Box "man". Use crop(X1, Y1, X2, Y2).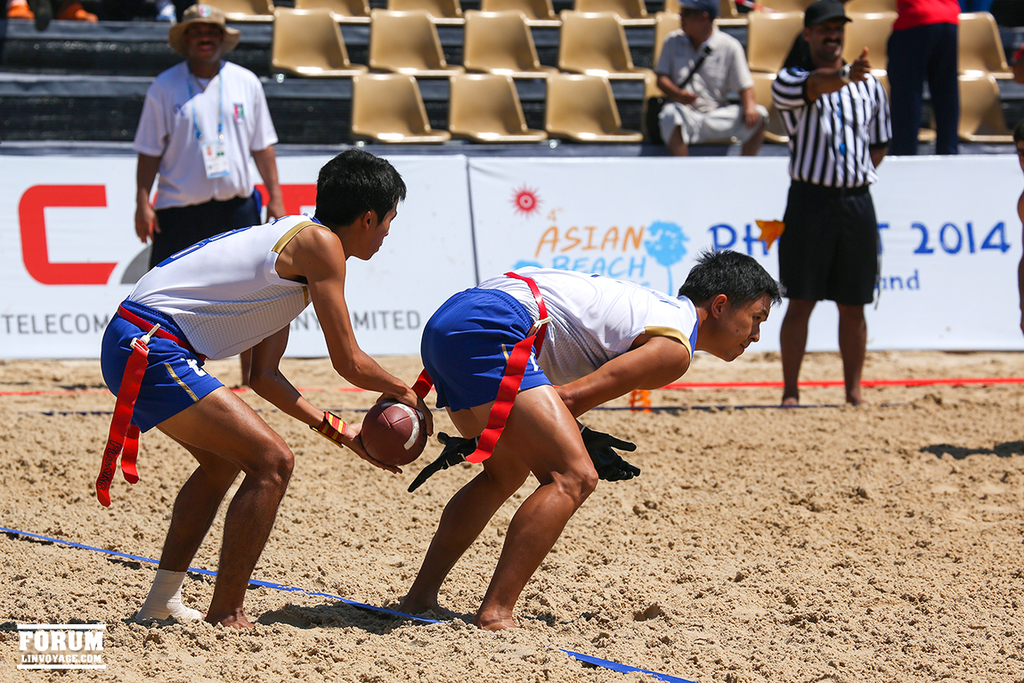
crop(766, 0, 894, 402).
